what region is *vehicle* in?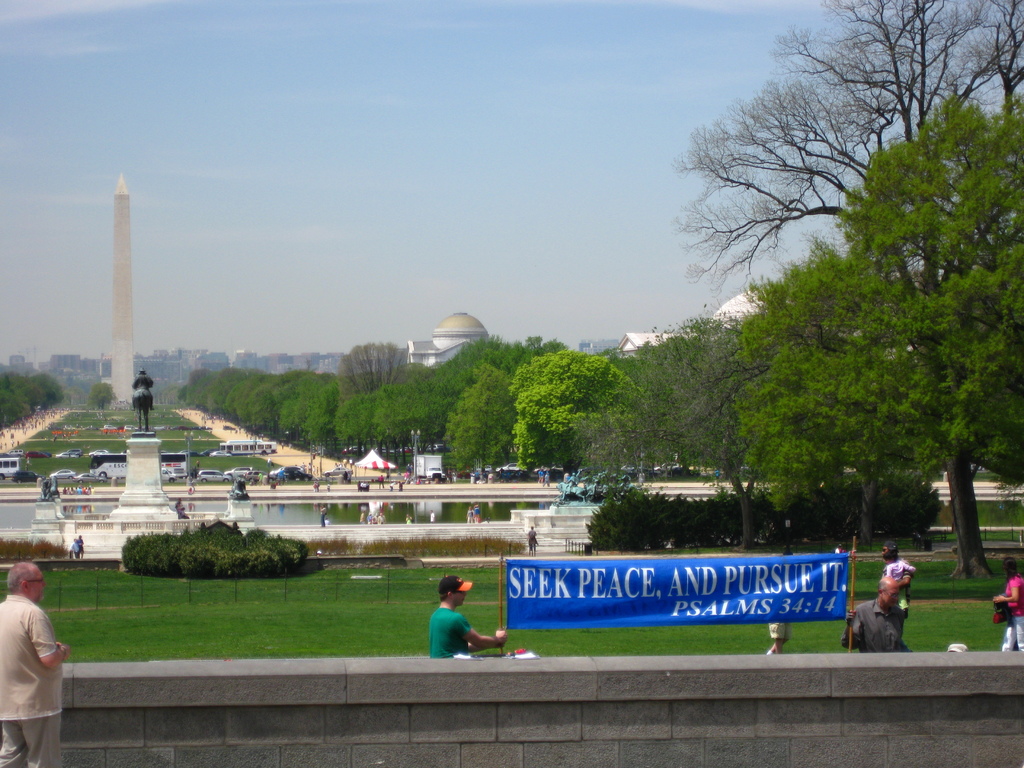
[left=194, top=468, right=234, bottom=484].
